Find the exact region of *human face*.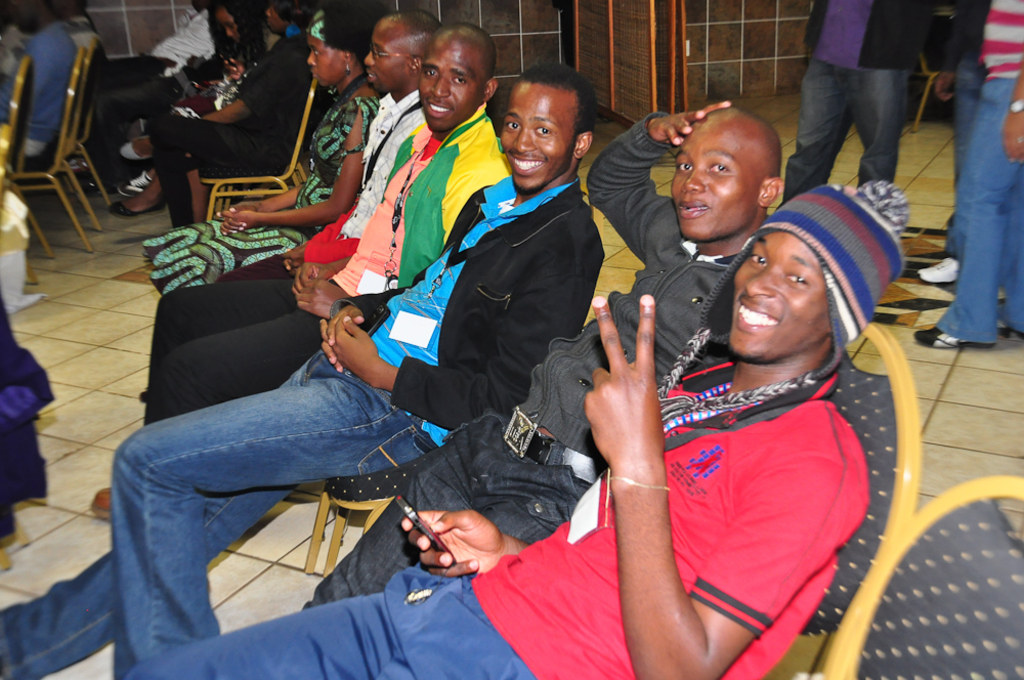
Exact region: 365/23/409/88.
